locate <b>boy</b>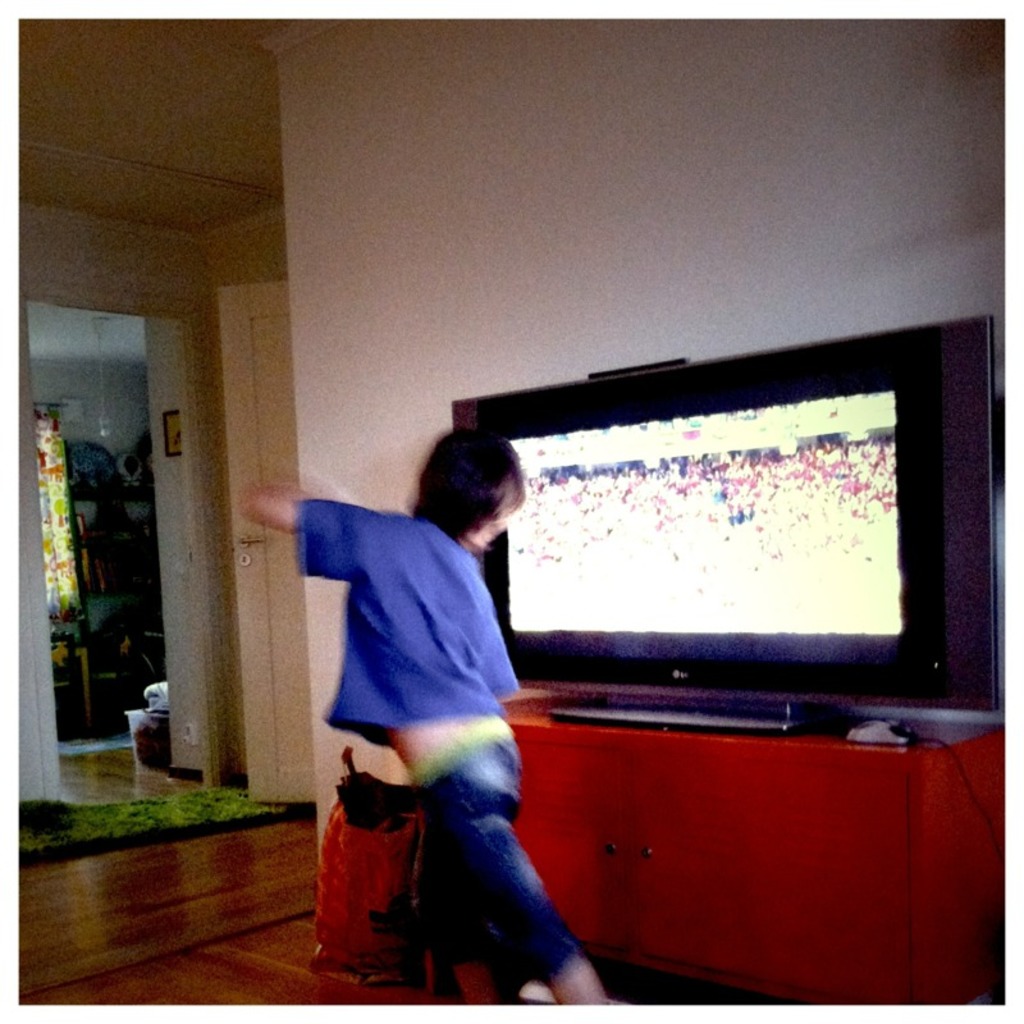
<bbox>305, 314, 590, 978</bbox>
